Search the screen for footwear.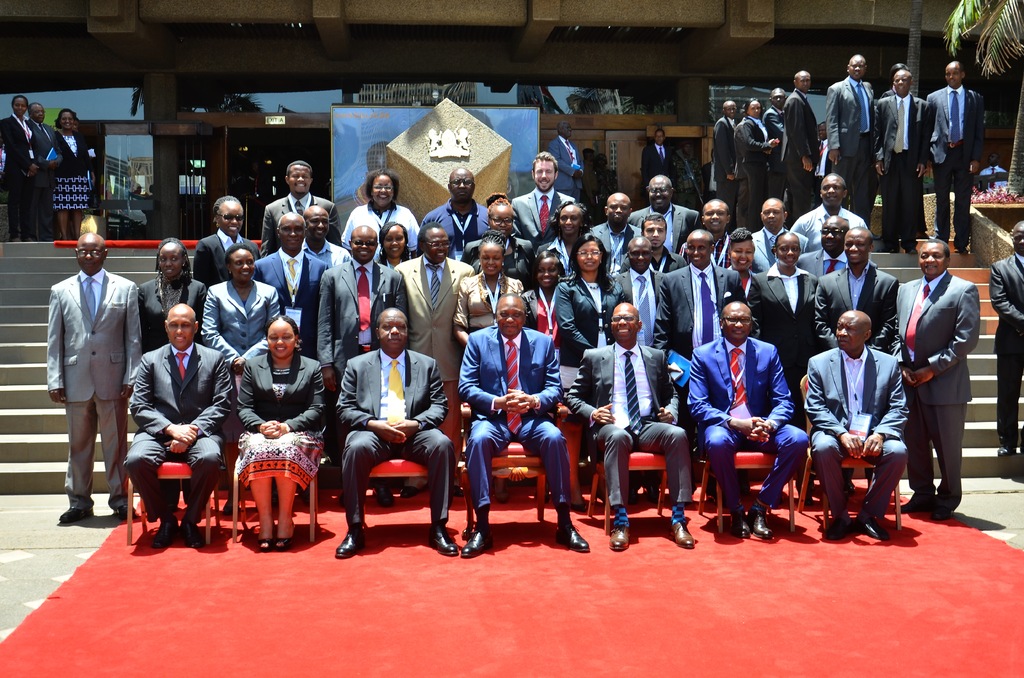
Found at detection(819, 507, 857, 546).
